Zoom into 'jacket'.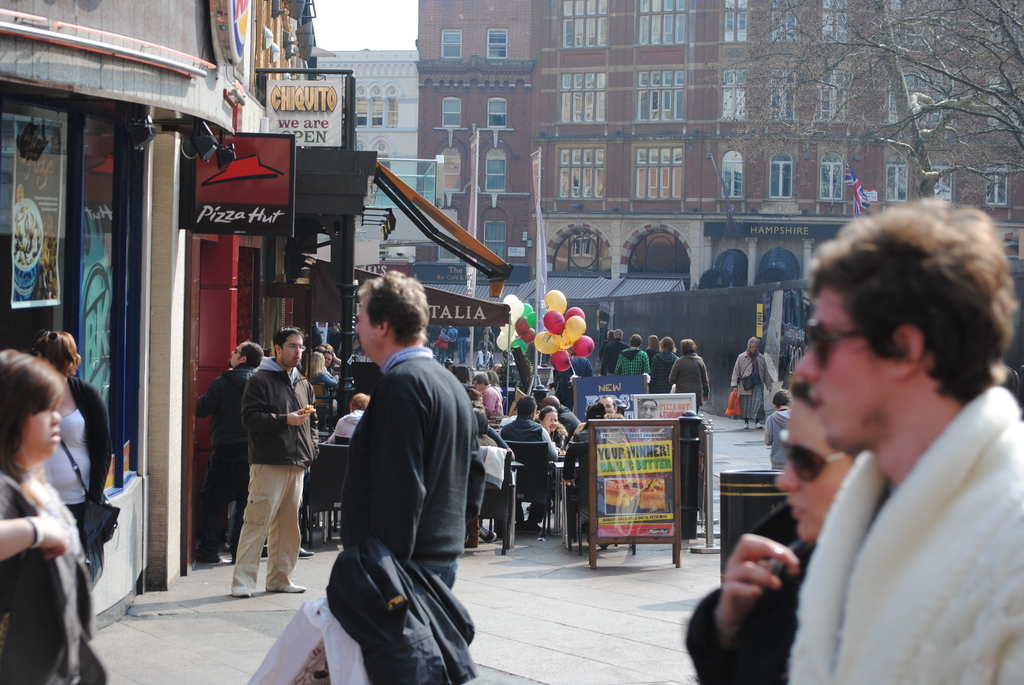
Zoom target: bbox=[500, 417, 560, 478].
